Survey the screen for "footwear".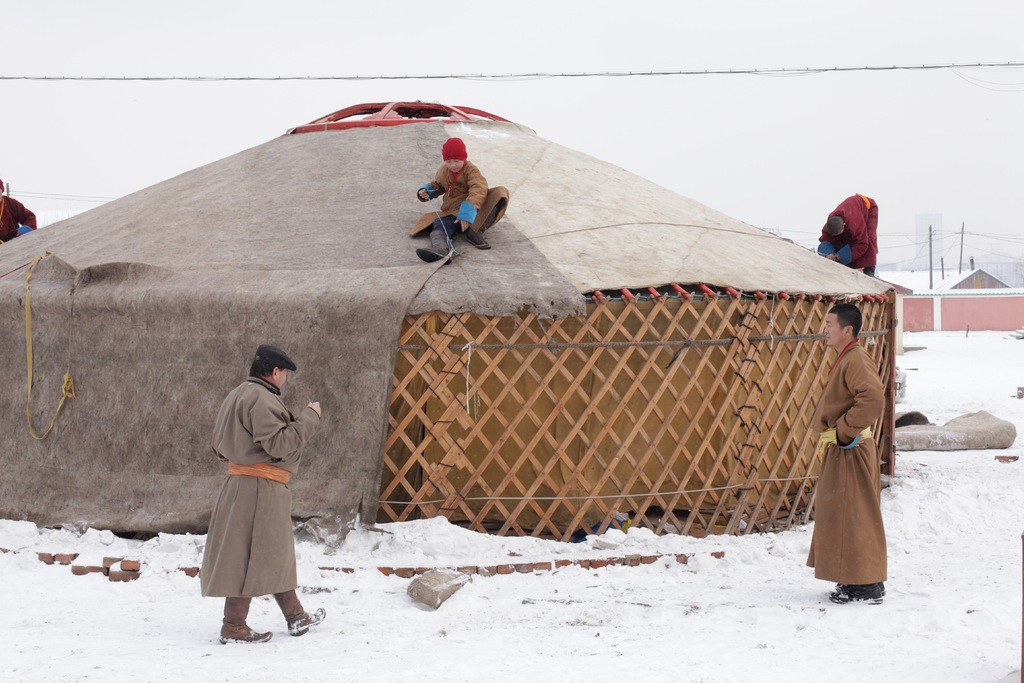
Survey found: [275, 589, 327, 636].
